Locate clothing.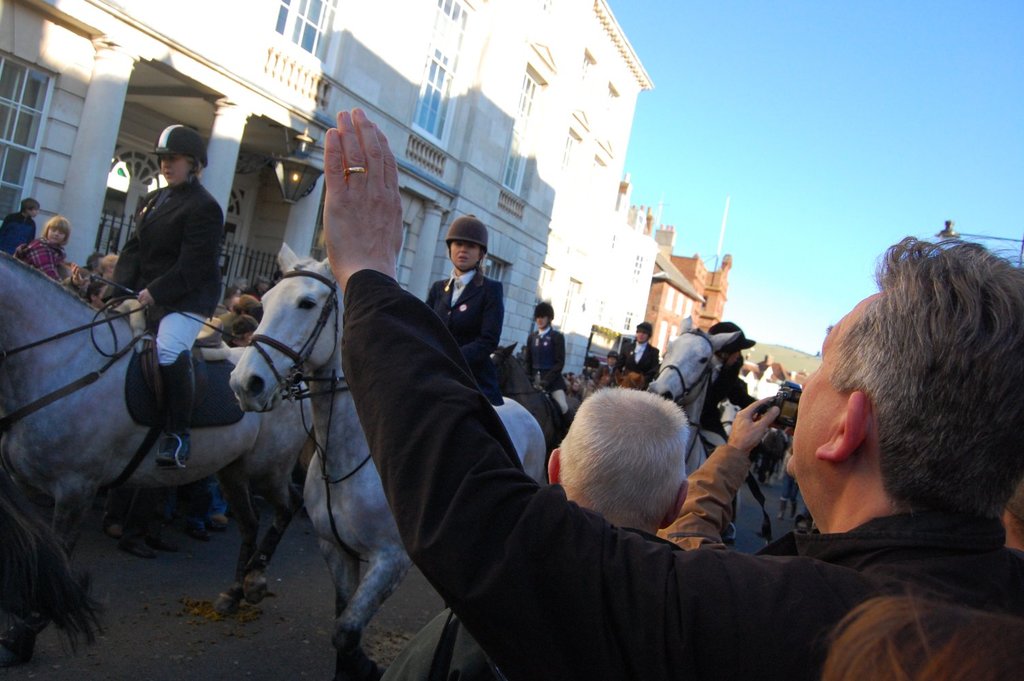
Bounding box: (x1=531, y1=332, x2=566, y2=394).
